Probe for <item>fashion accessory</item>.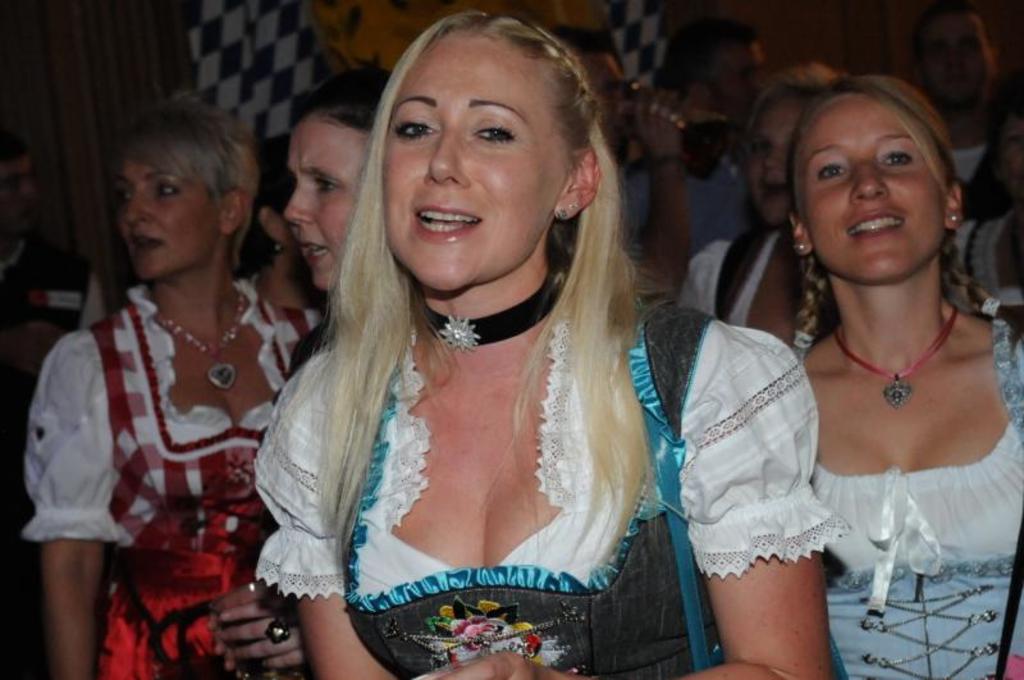
Probe result: select_region(791, 239, 806, 254).
